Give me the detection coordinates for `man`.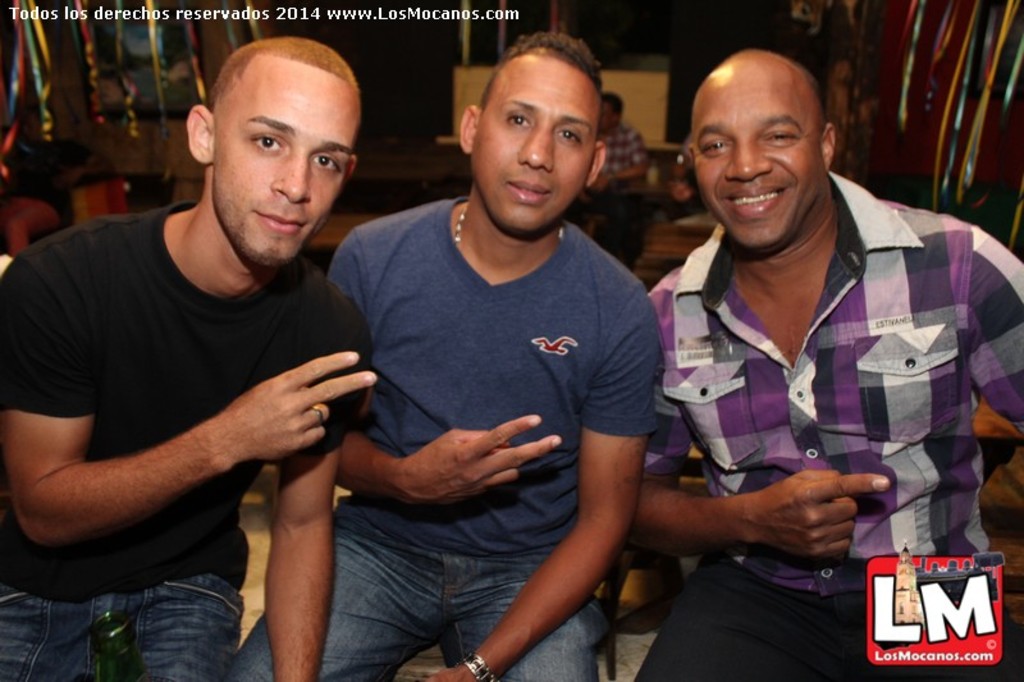
[left=227, top=31, right=668, bottom=681].
